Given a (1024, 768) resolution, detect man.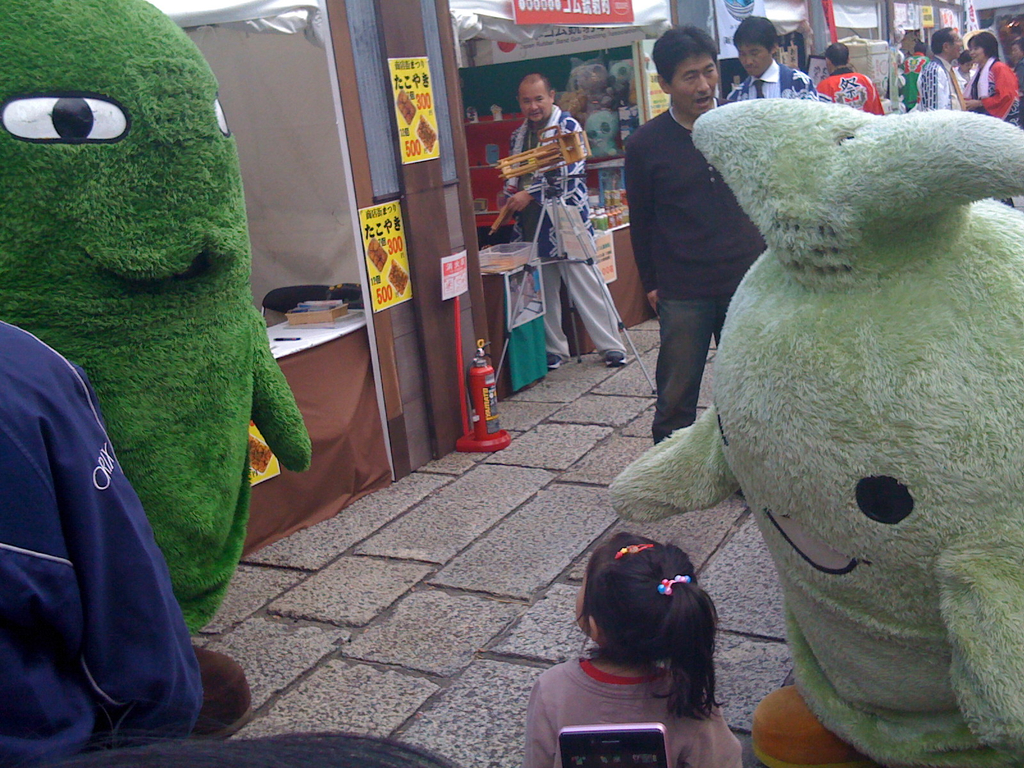
724, 15, 826, 106.
